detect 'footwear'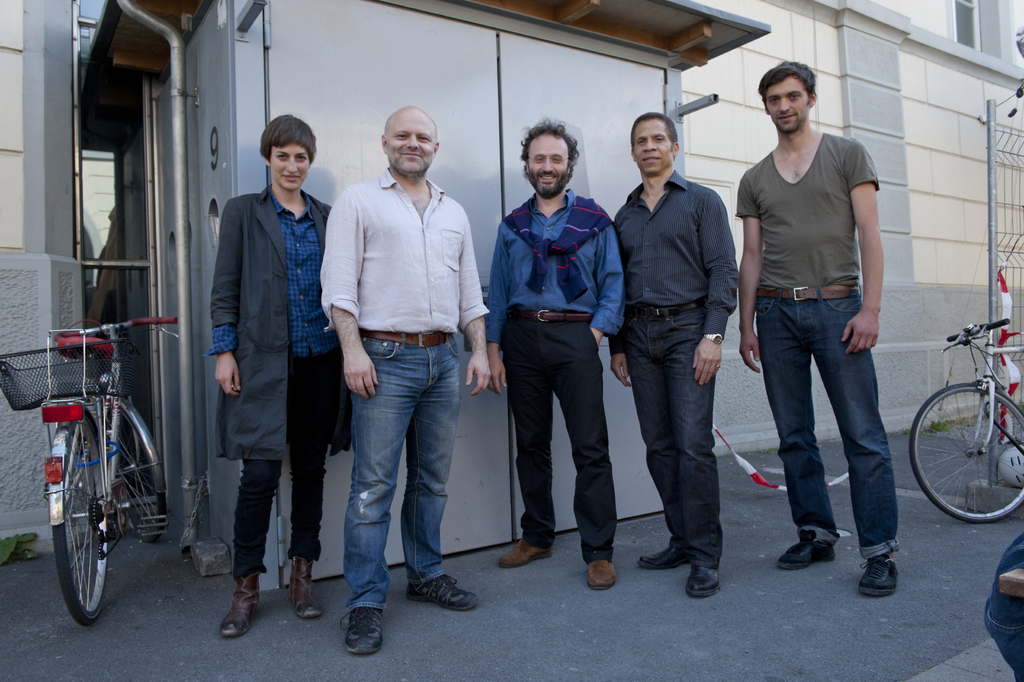
218, 572, 260, 635
